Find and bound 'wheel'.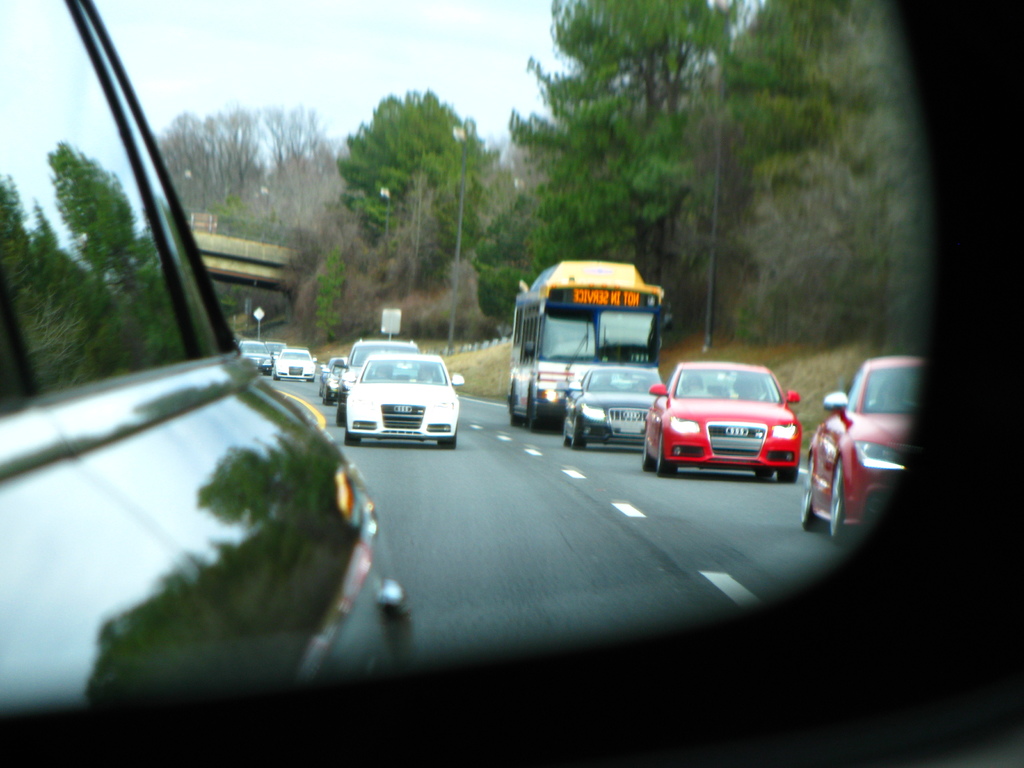
Bound: Rect(826, 456, 850, 545).
